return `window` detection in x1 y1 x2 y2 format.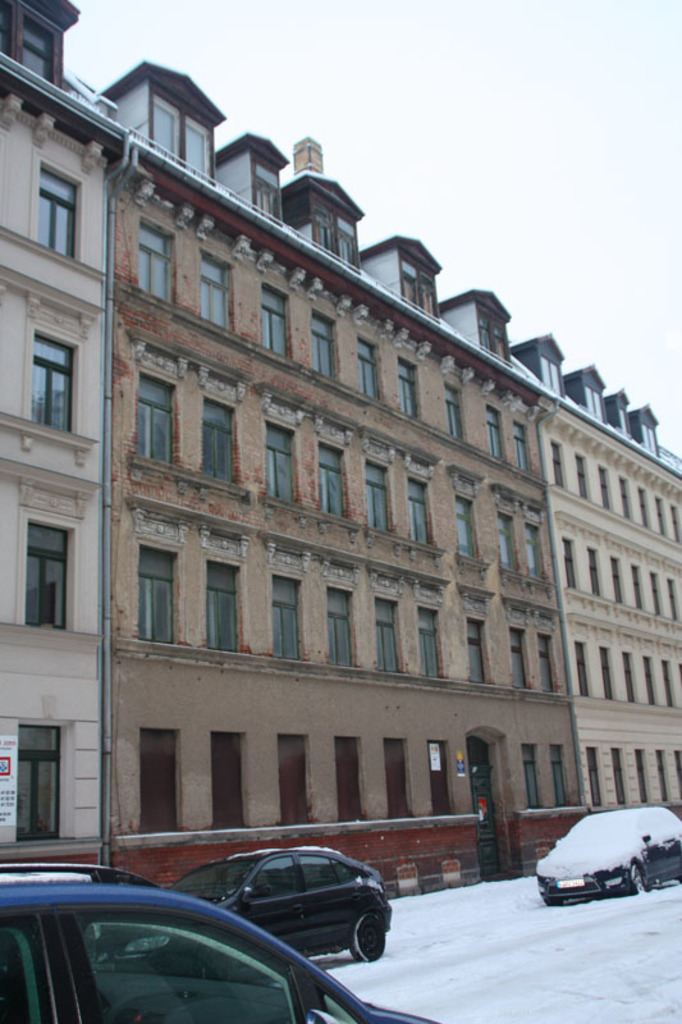
536 635 554 689.
